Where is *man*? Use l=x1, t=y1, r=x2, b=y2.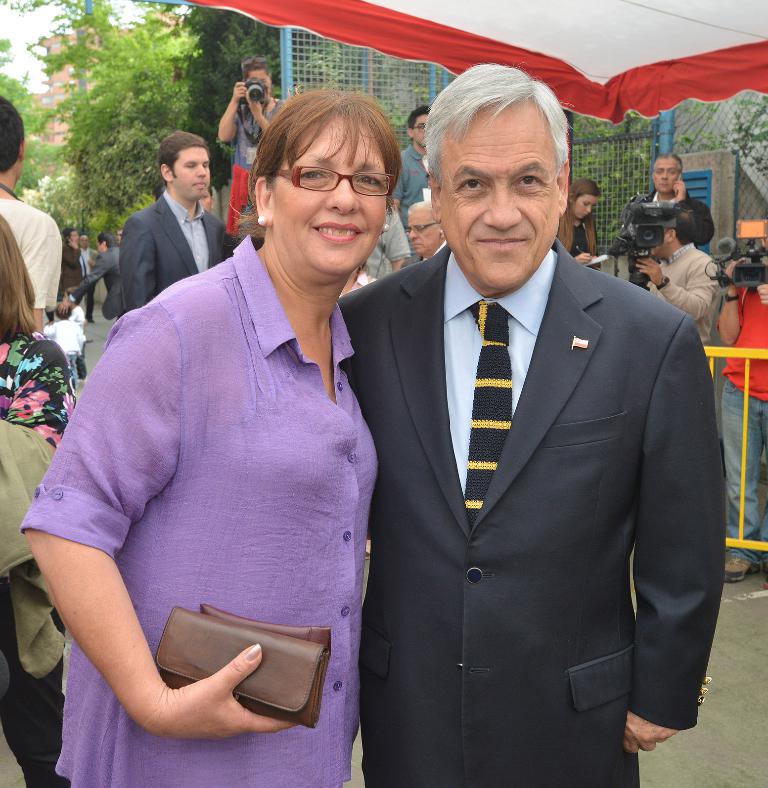
l=404, t=205, r=446, b=266.
